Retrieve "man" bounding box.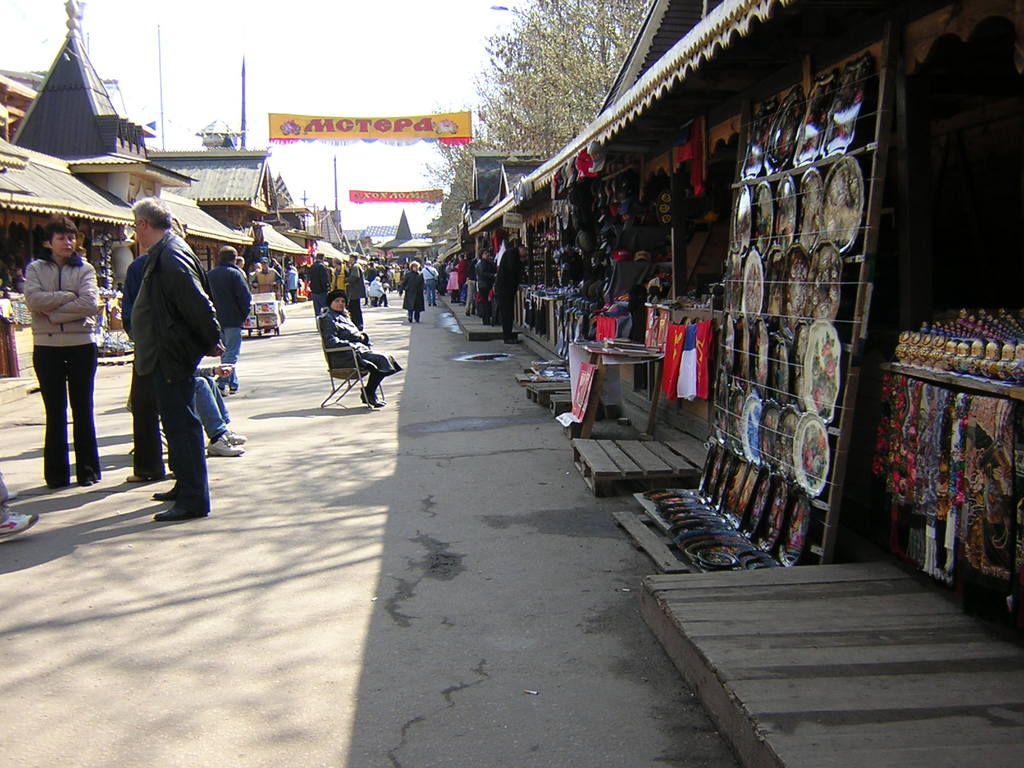
Bounding box: locate(252, 260, 281, 298).
